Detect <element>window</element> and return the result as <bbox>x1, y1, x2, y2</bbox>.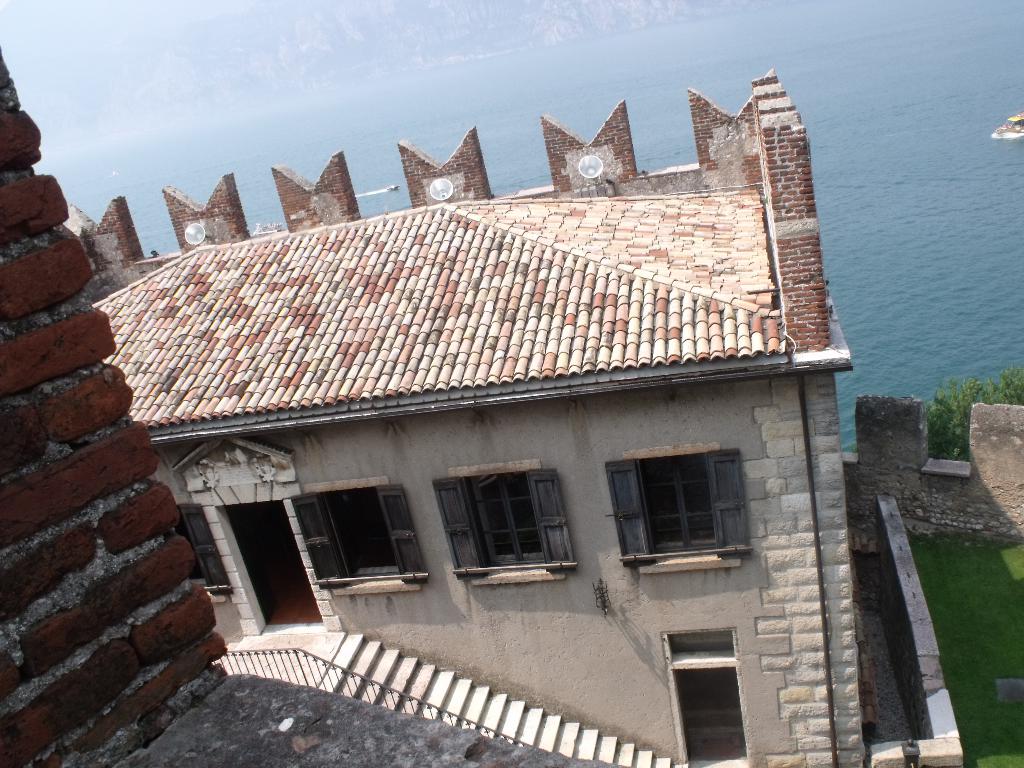
<bbox>429, 463, 580, 583</bbox>.
